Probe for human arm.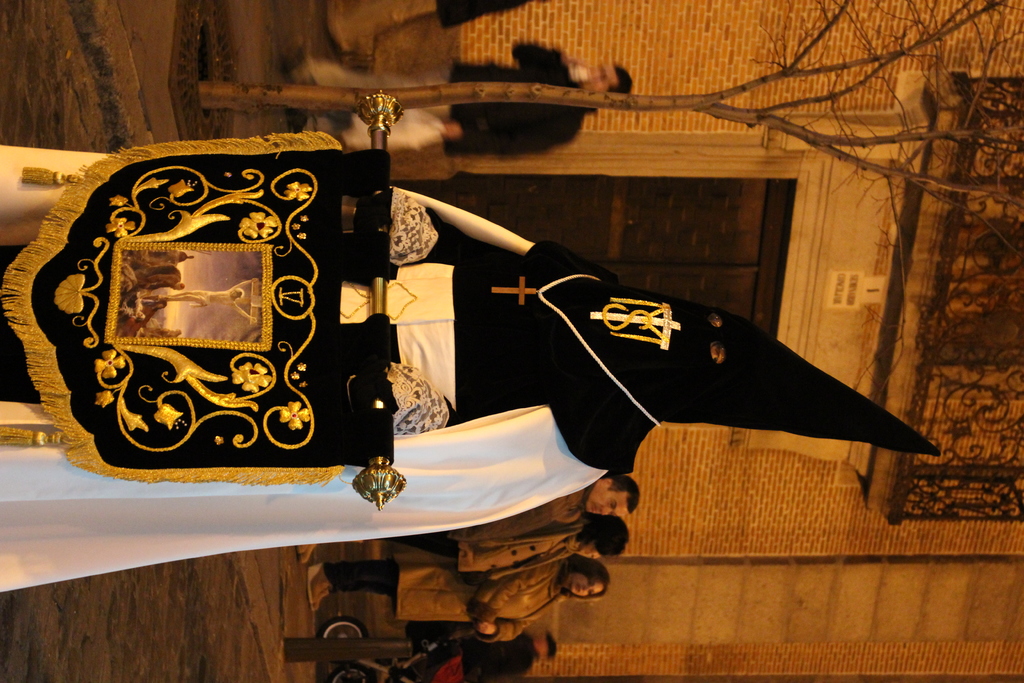
Probe result: x1=470, y1=552, x2=557, y2=625.
